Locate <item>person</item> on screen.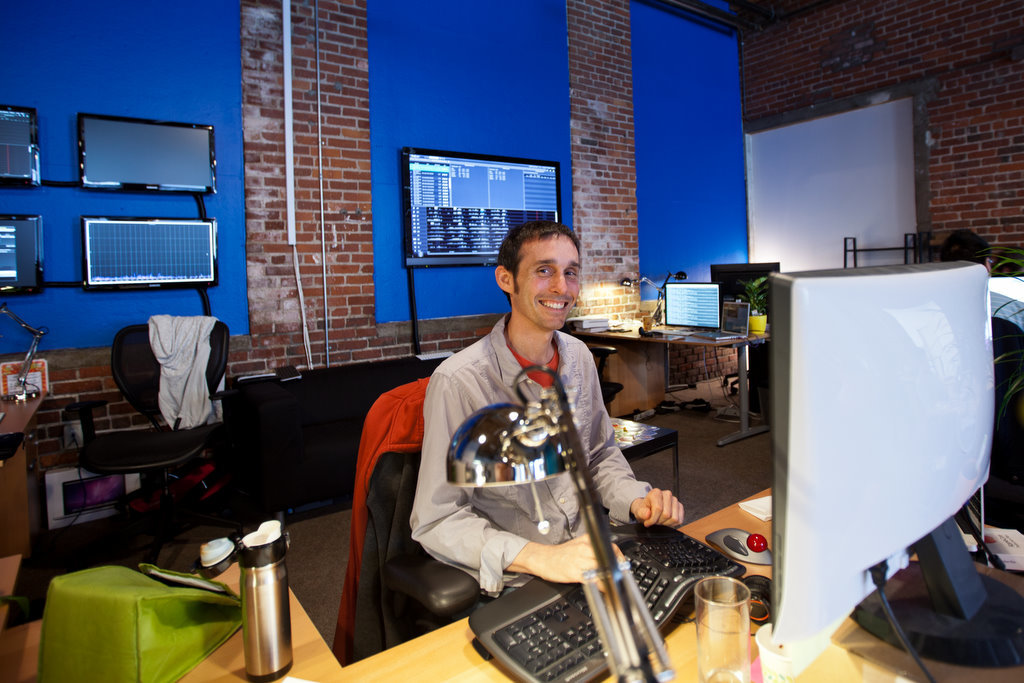
On screen at rect(399, 223, 688, 595).
